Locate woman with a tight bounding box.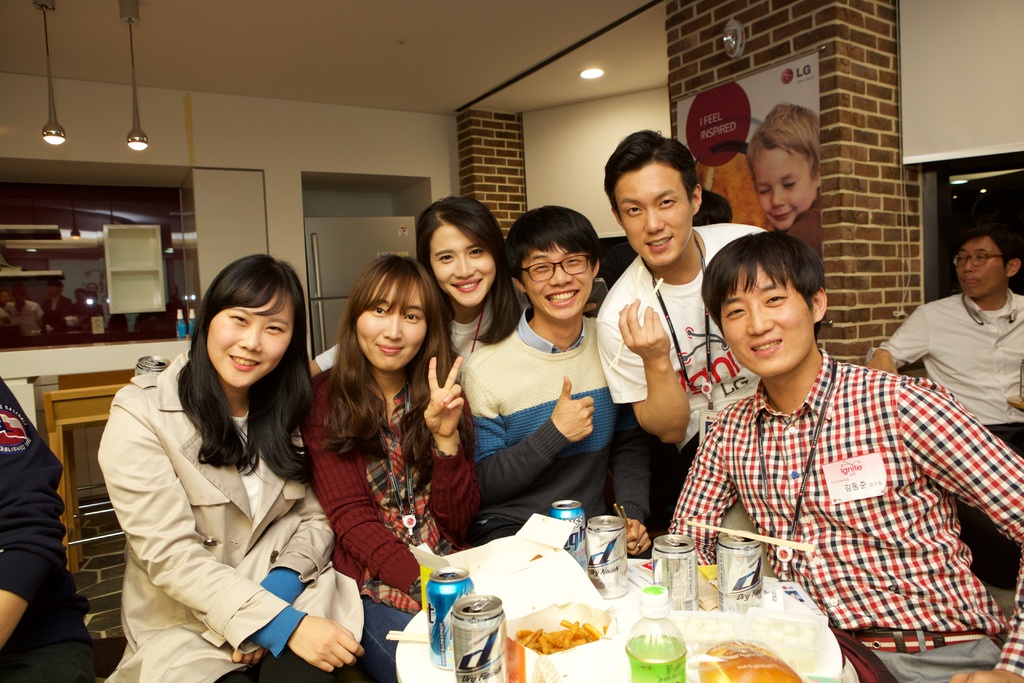
select_region(103, 245, 339, 682).
